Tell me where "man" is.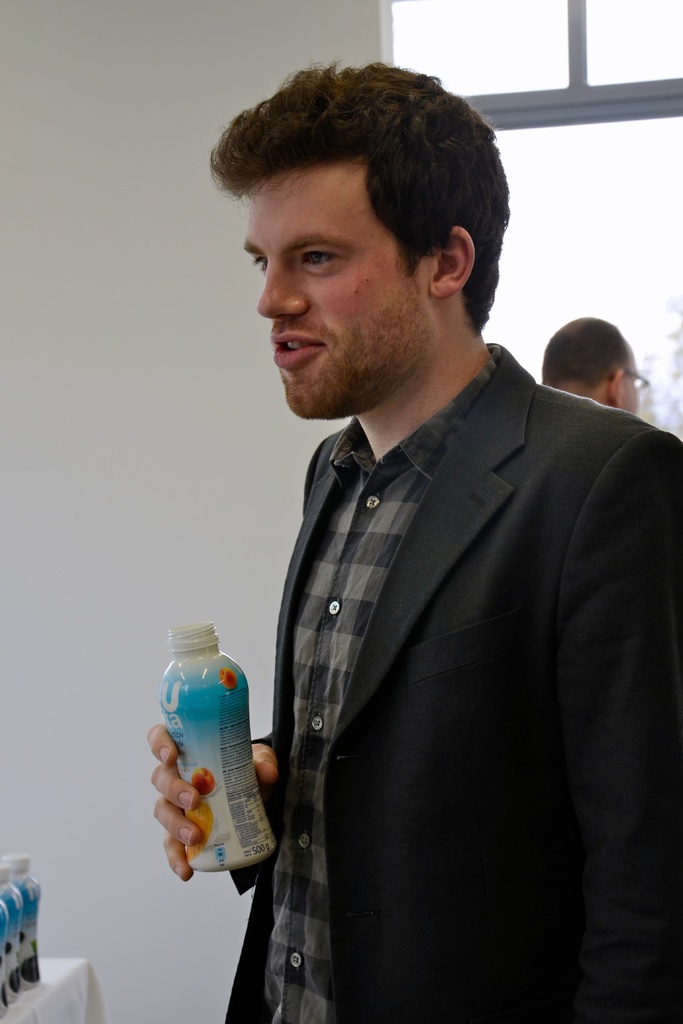
"man" is at 546, 310, 646, 408.
